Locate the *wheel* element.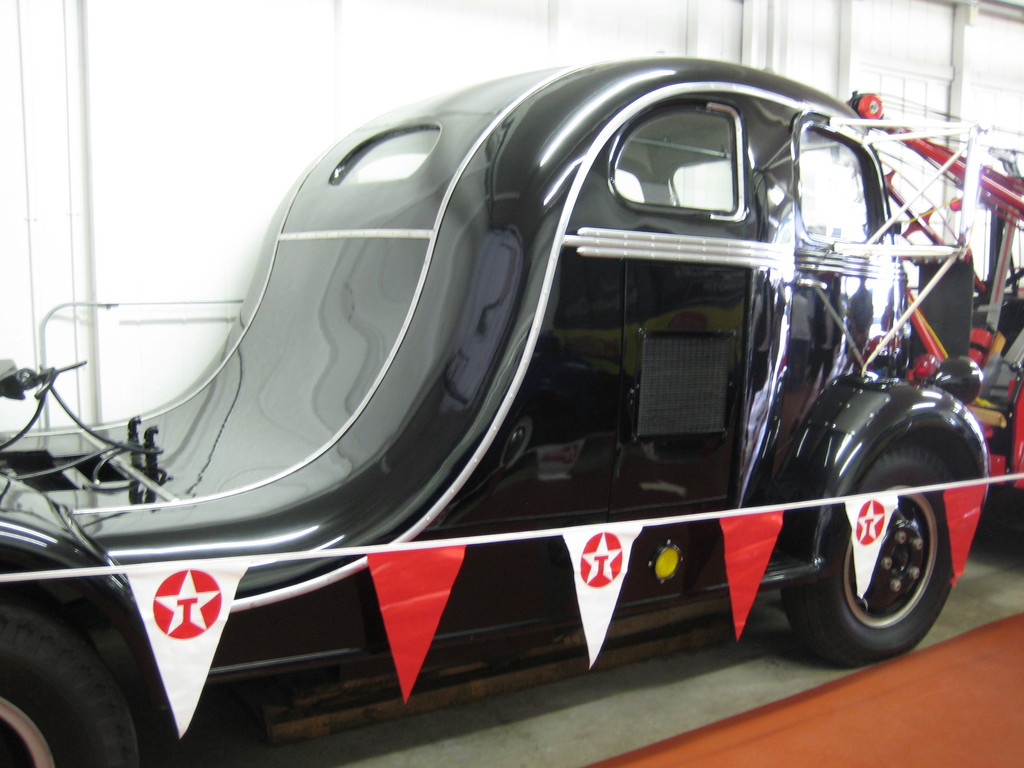
Element bbox: x1=818 y1=451 x2=954 y2=660.
